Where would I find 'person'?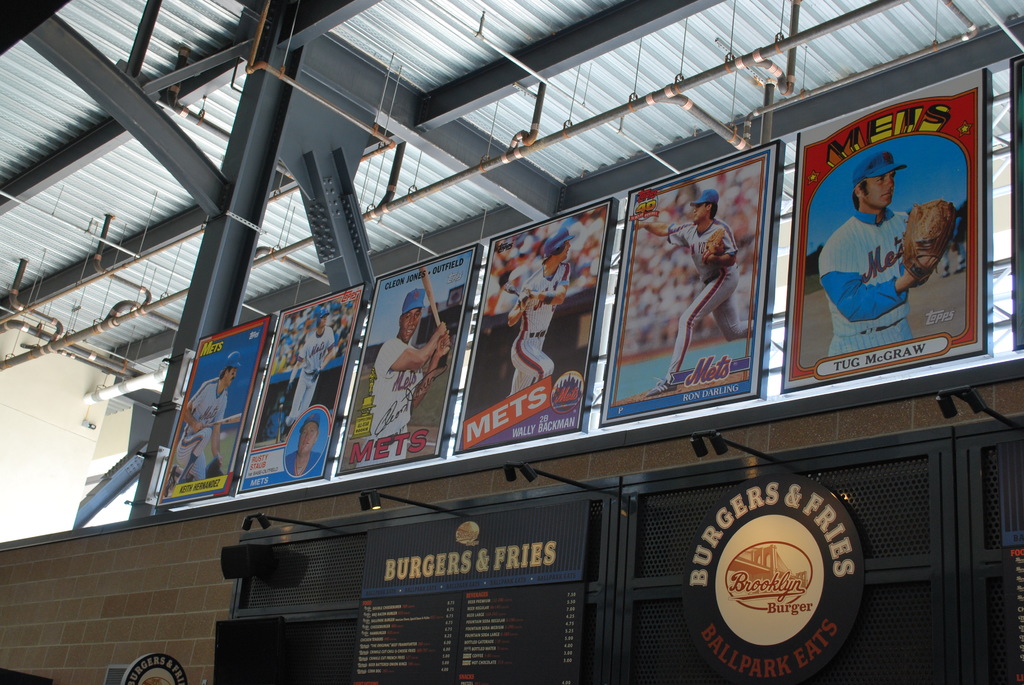
At 164 353 239 491.
